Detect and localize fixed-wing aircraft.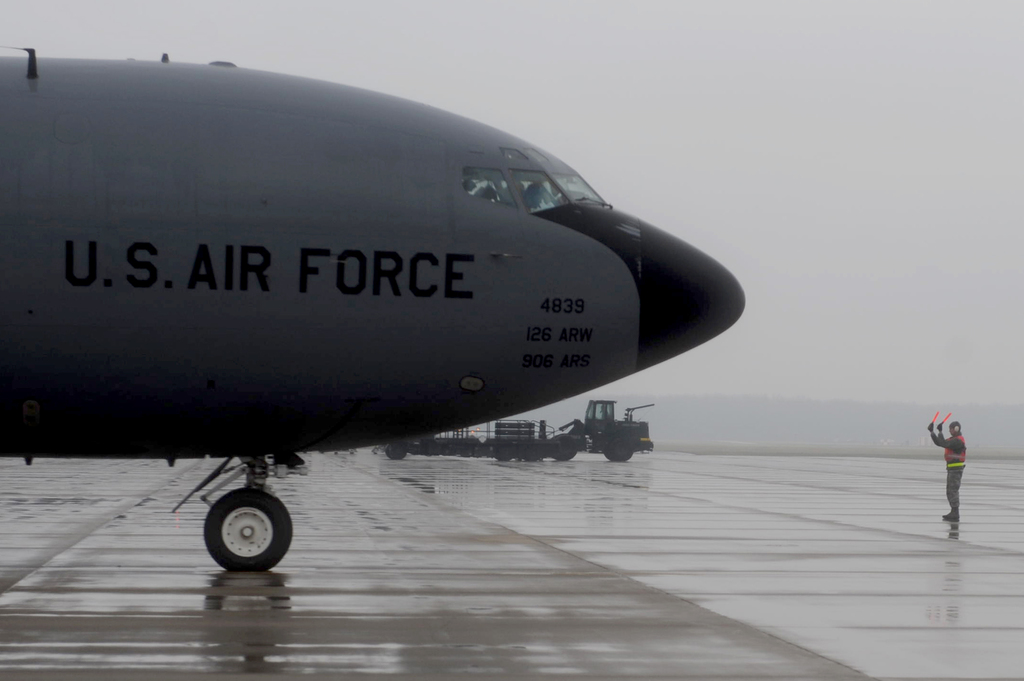
Localized at 0,54,746,575.
